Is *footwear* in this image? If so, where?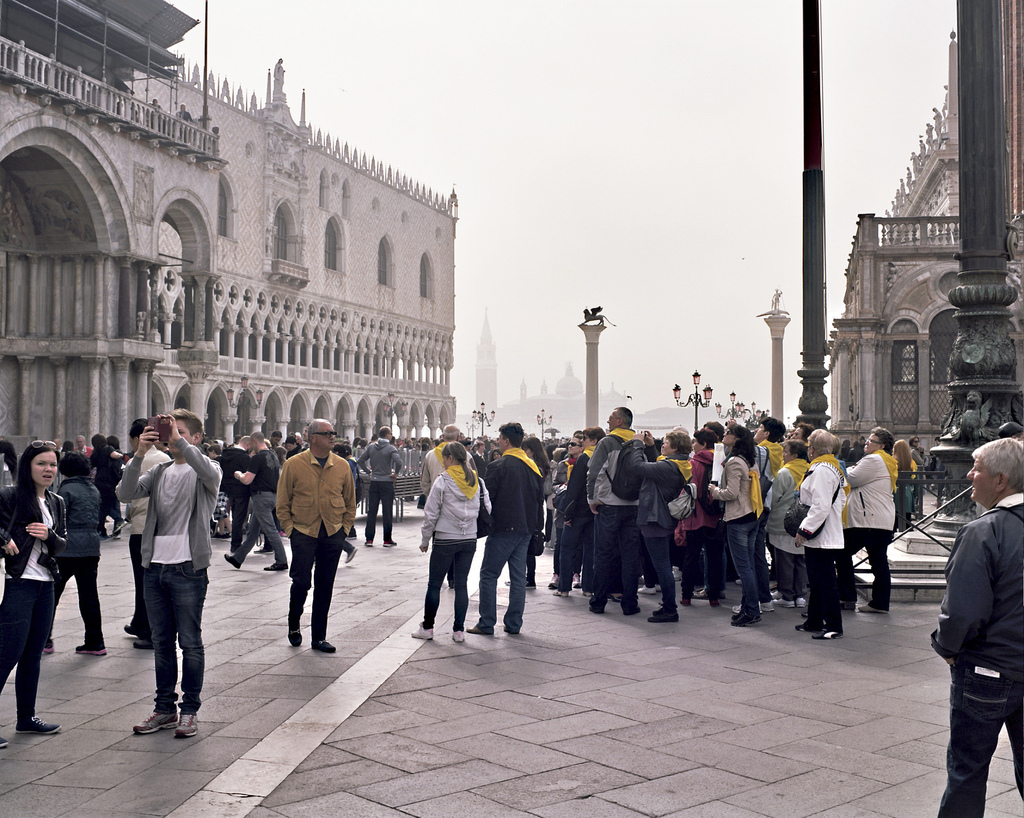
Yes, at detection(74, 642, 108, 655).
